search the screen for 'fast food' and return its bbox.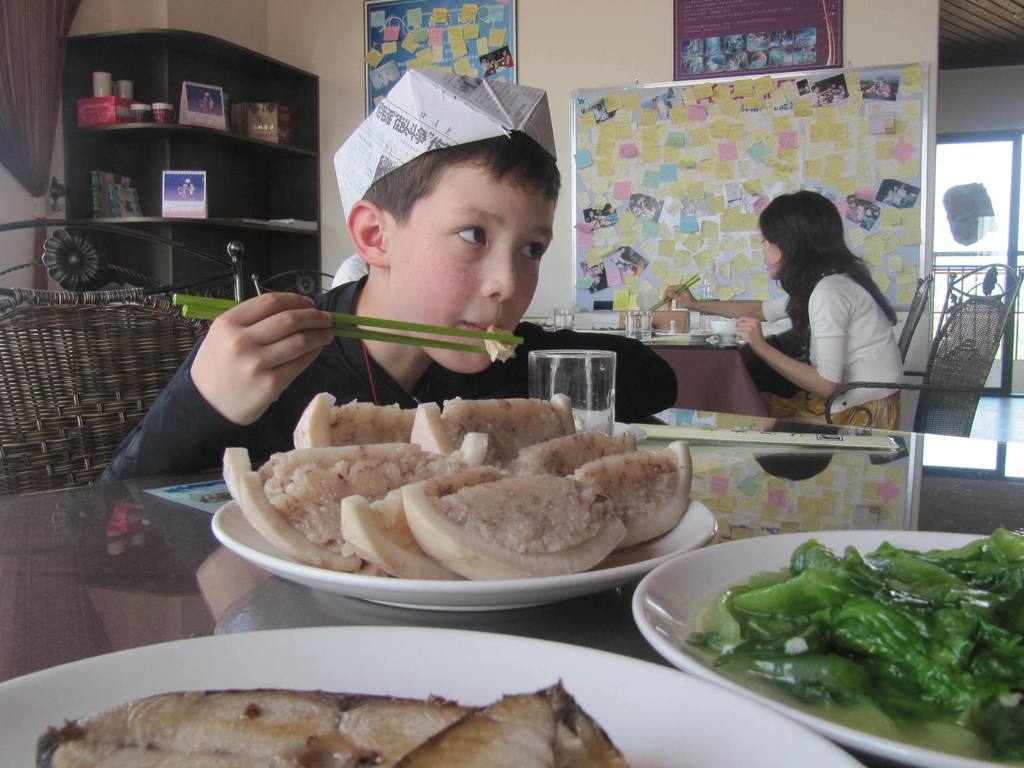
Found: (483,320,520,362).
